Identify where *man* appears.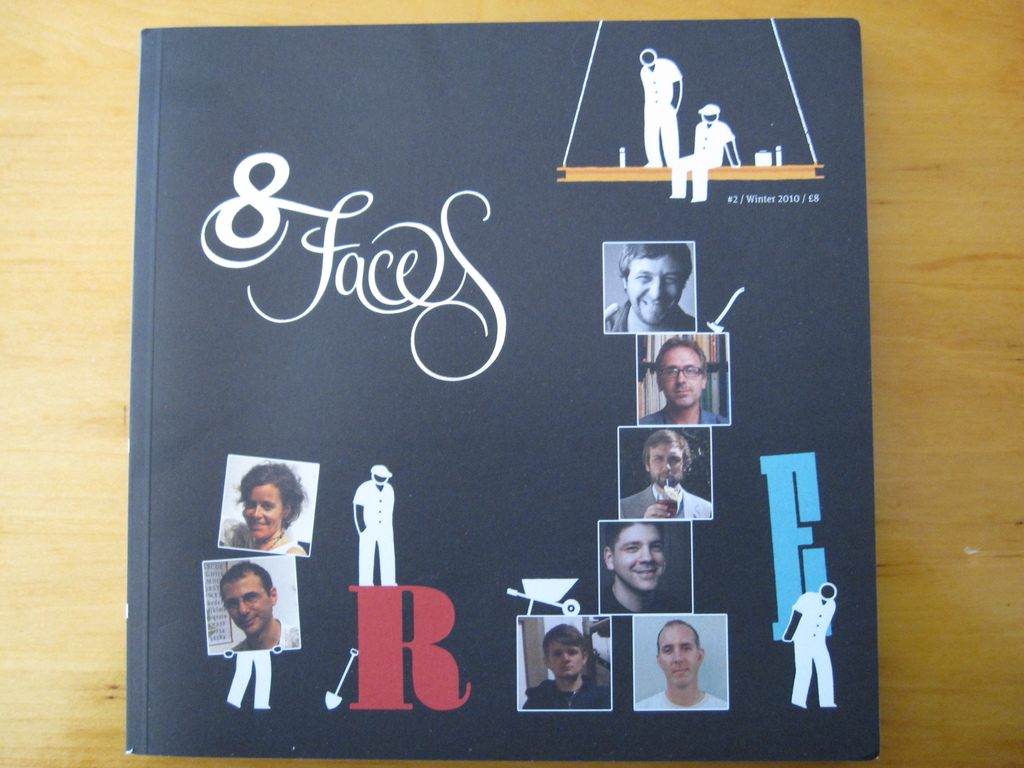
Appears at rect(218, 558, 307, 650).
